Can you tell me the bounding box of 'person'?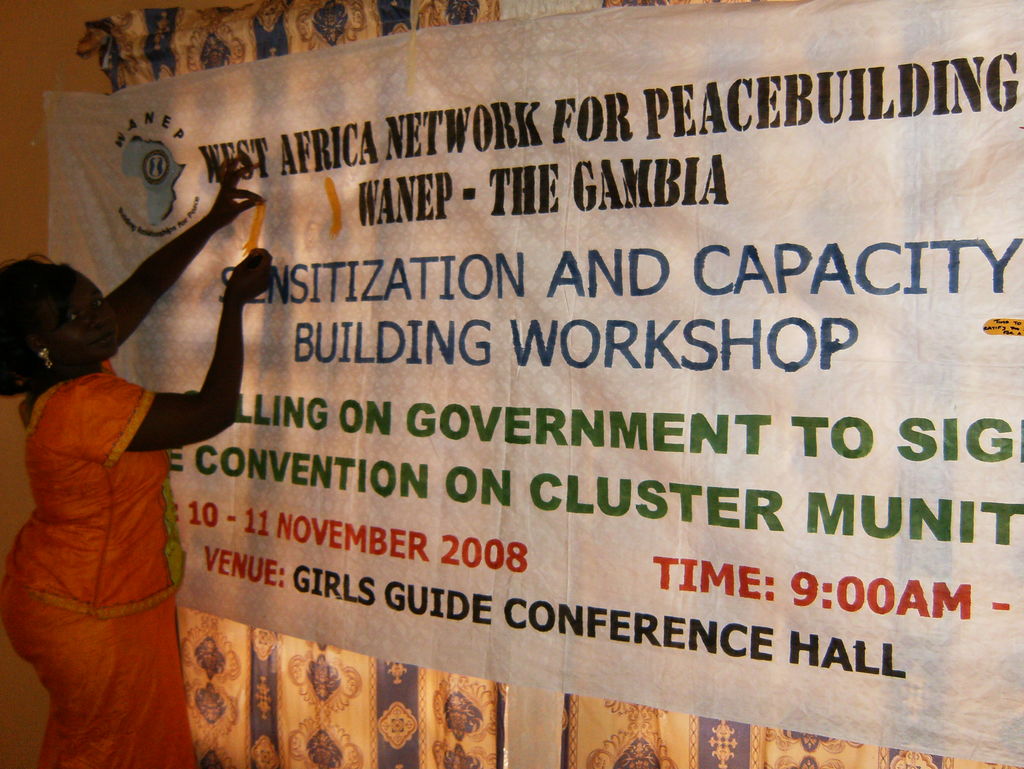
[left=19, top=152, right=252, bottom=768].
